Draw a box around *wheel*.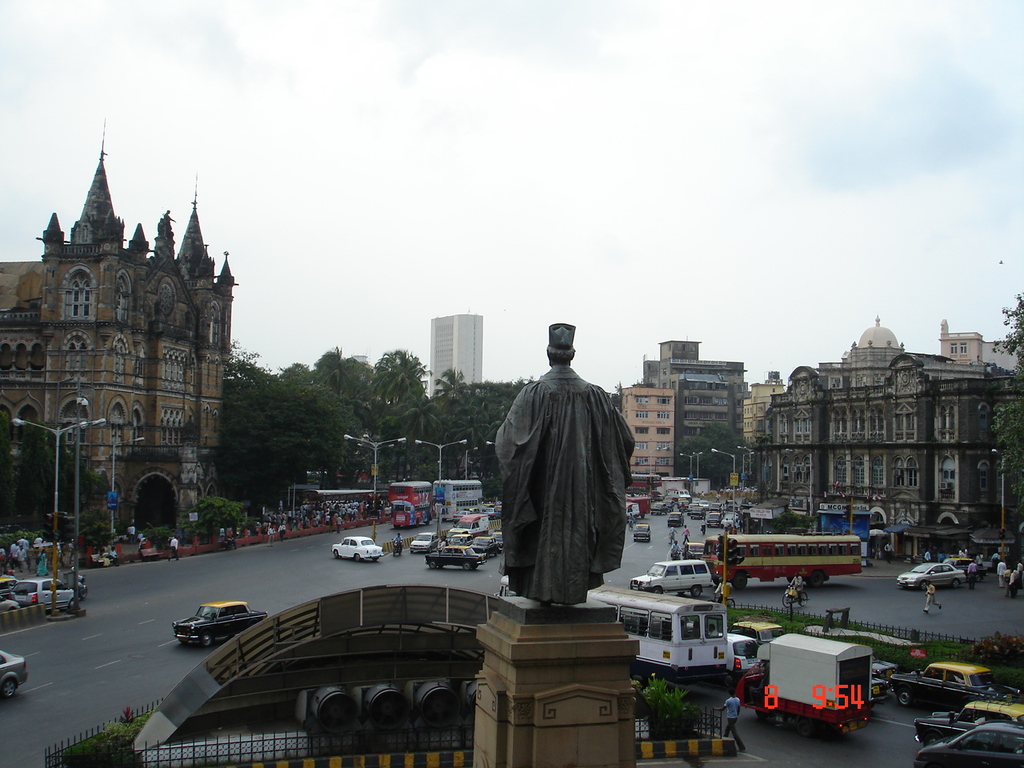
region(6, 679, 19, 699).
